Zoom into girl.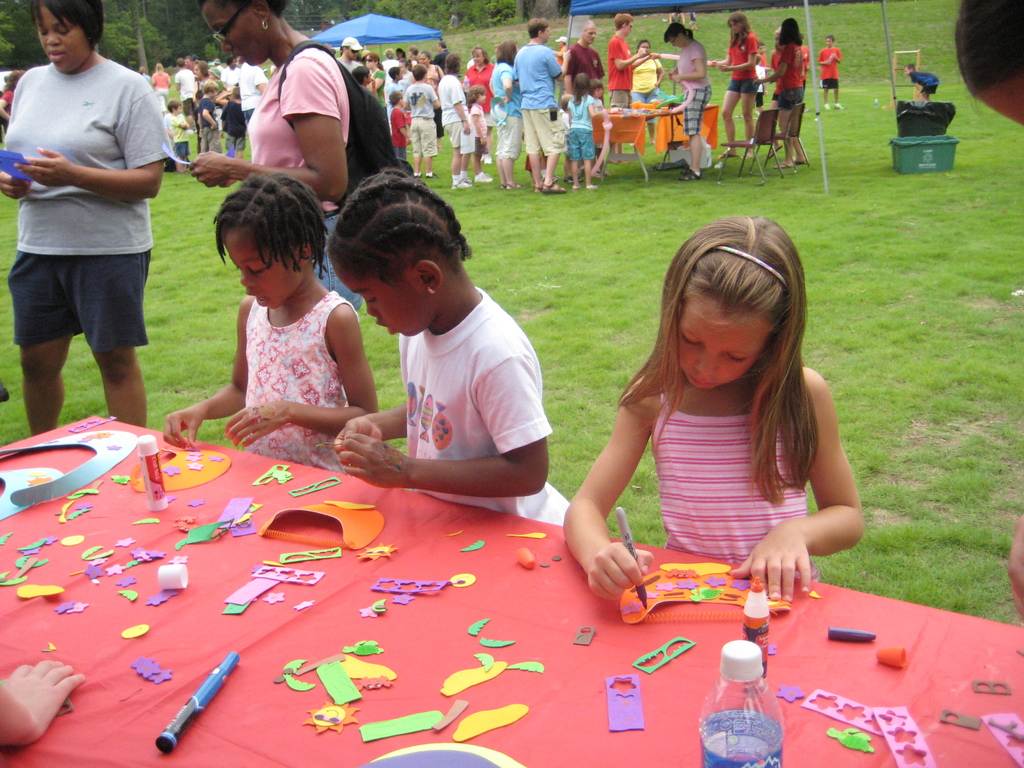
Zoom target: locate(334, 170, 571, 529).
